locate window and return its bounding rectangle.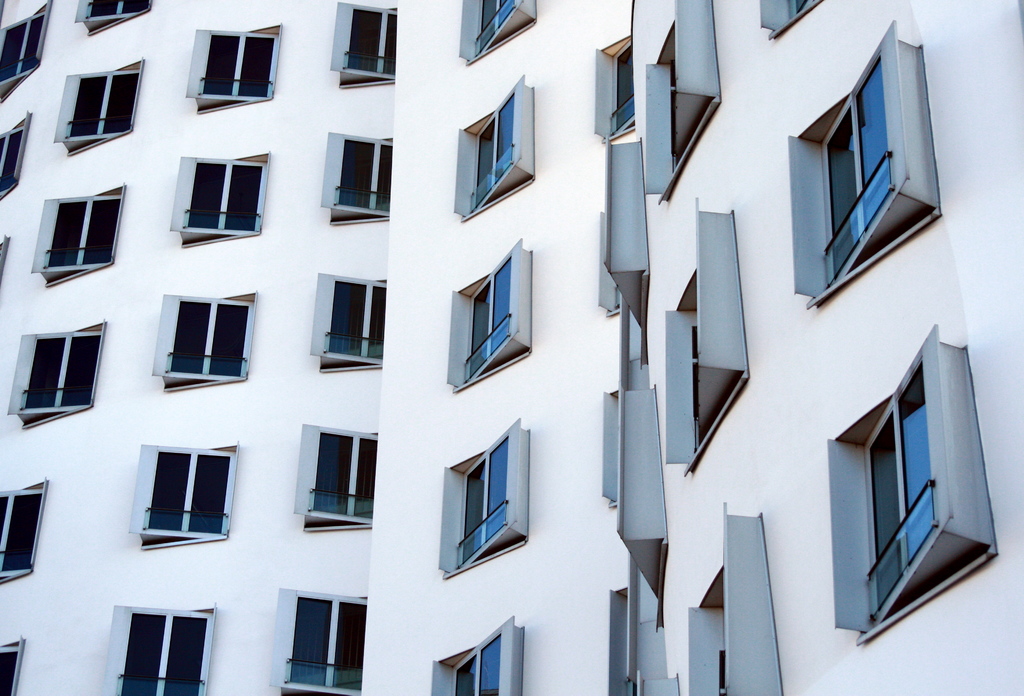
319:126:389:223.
